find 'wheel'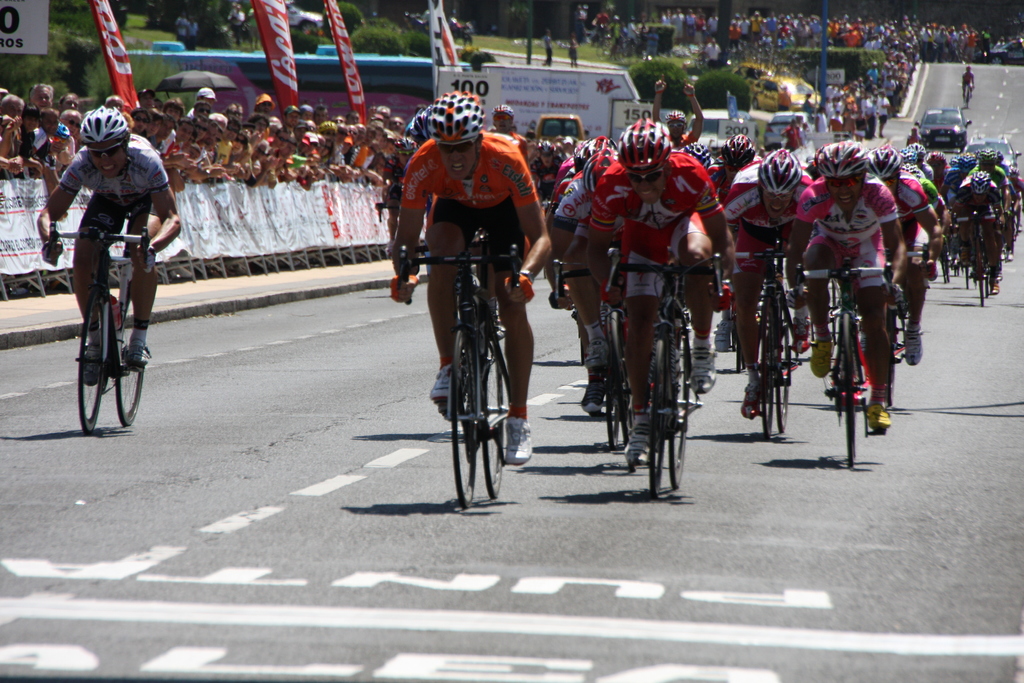
region(740, 354, 748, 370)
